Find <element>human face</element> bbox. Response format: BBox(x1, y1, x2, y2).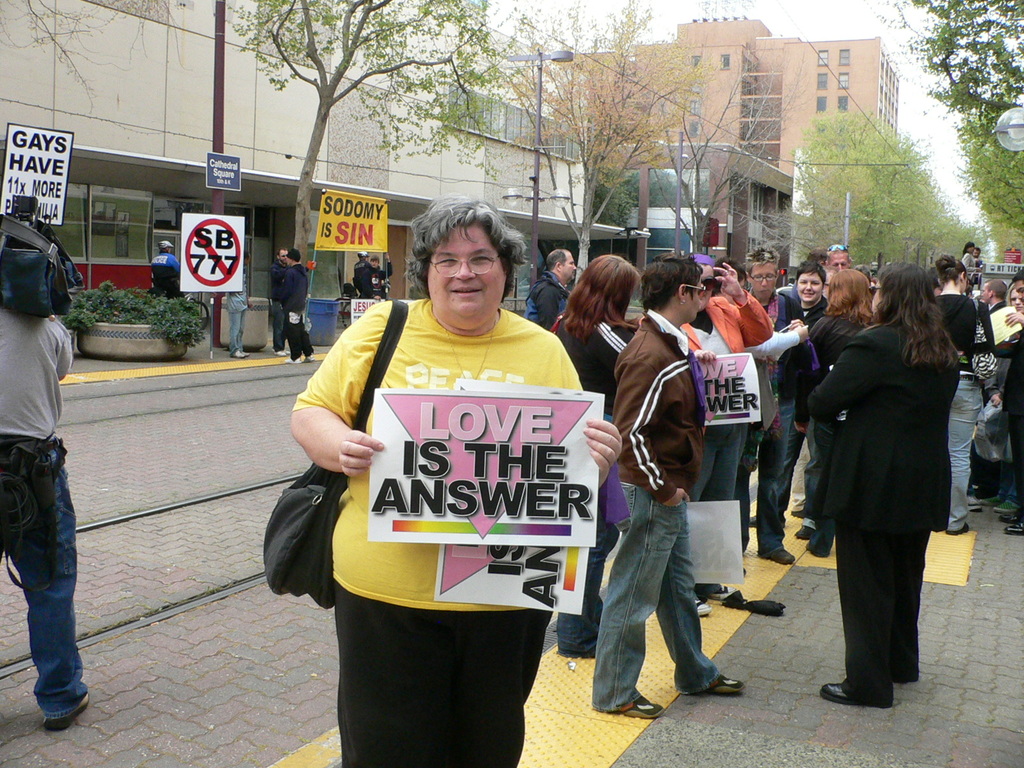
BBox(1014, 282, 1023, 298).
